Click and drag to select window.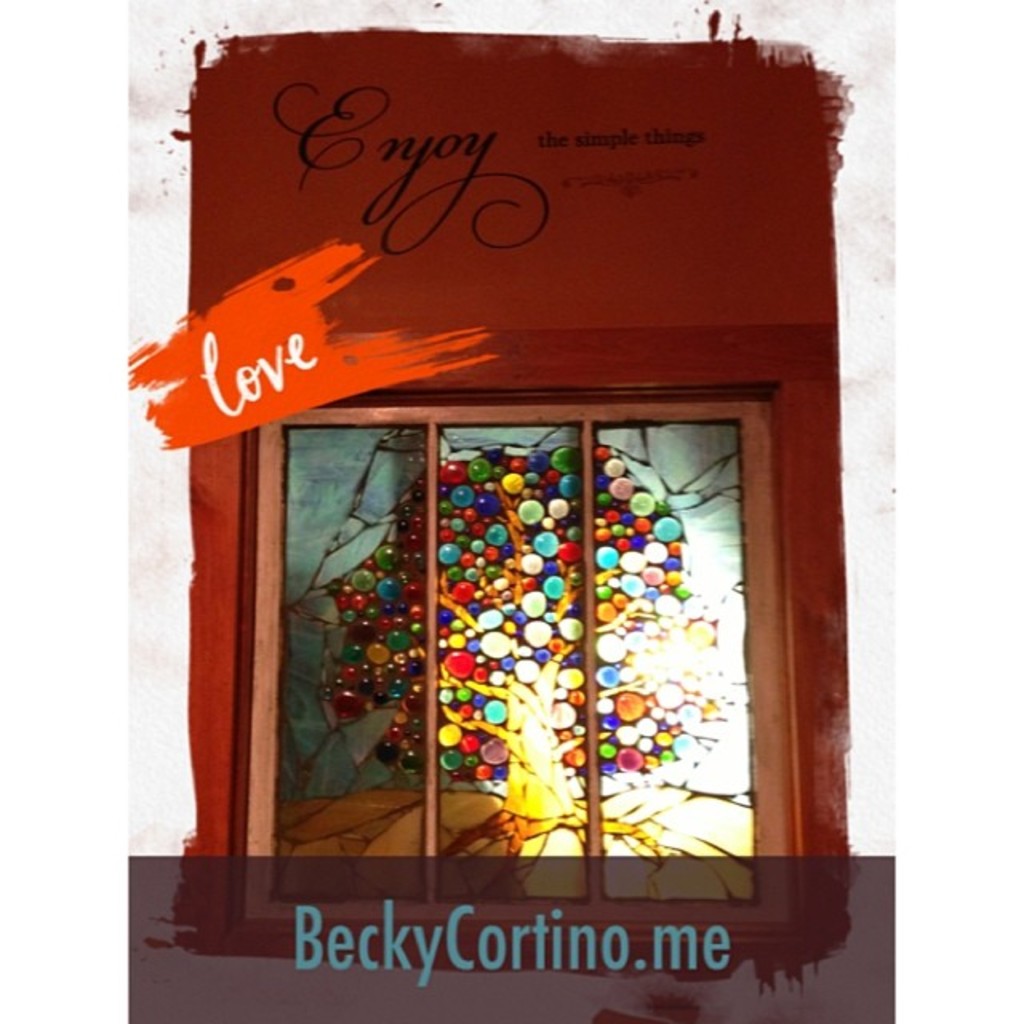
Selection: (221,333,667,909).
